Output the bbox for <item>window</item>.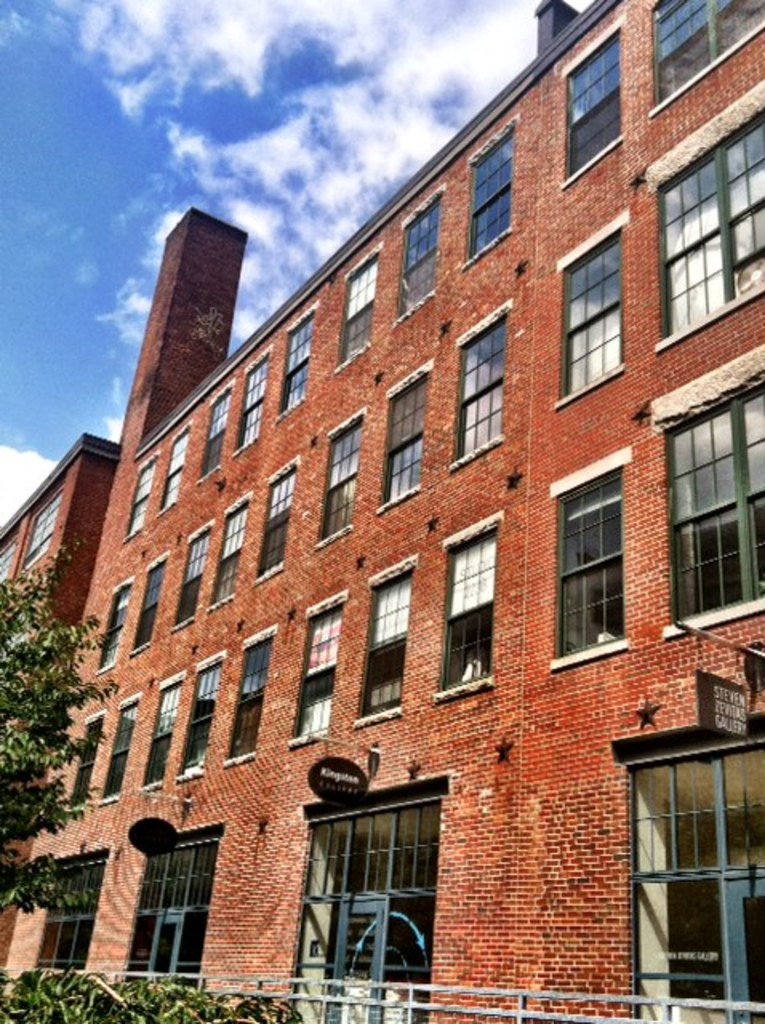
(x1=448, y1=299, x2=507, y2=472).
